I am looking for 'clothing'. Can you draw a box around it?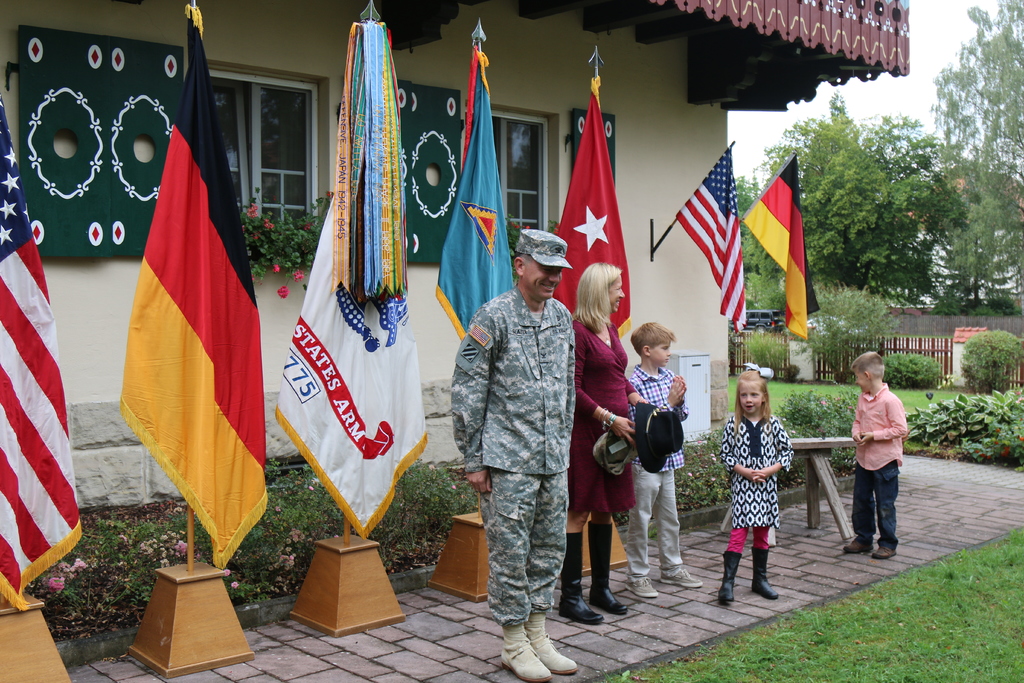
Sure, the bounding box is bbox=[453, 284, 572, 630].
